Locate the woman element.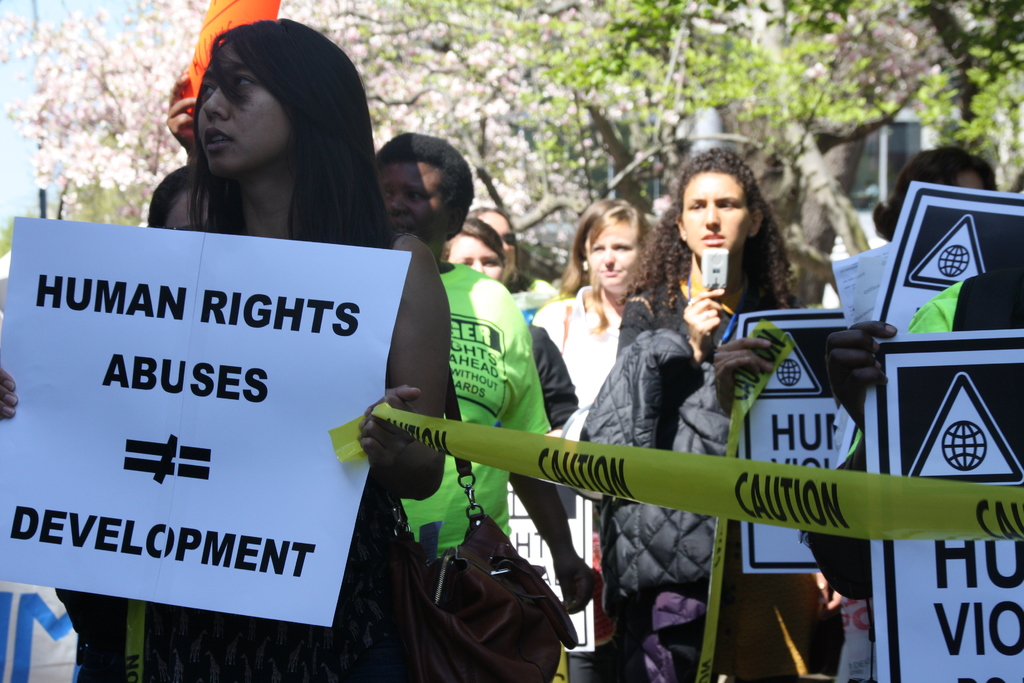
Element bbox: rect(532, 193, 648, 431).
